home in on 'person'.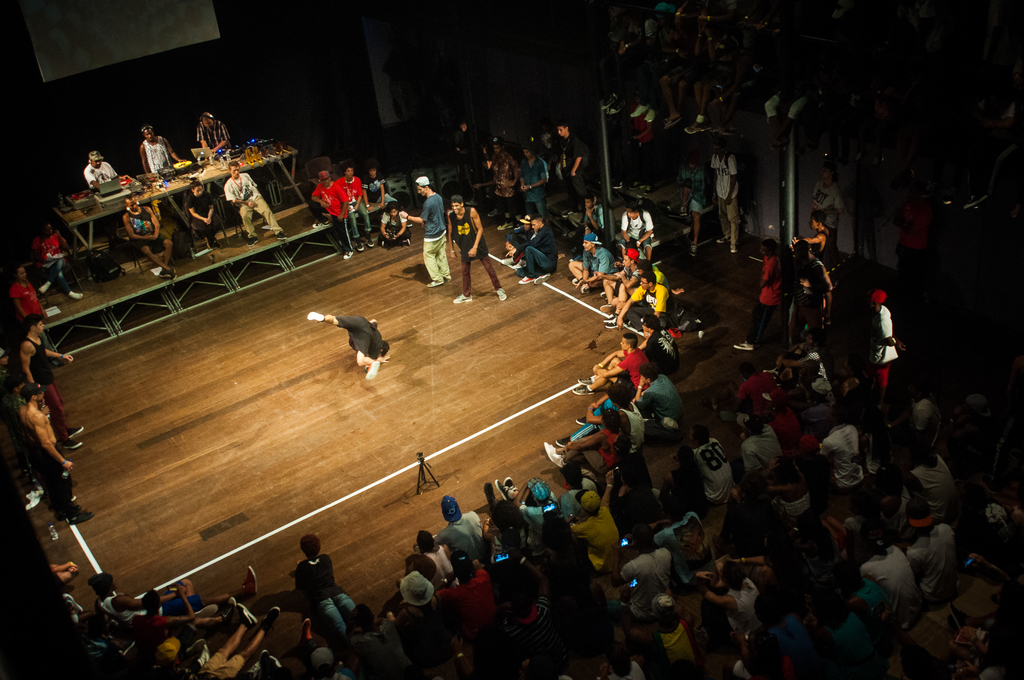
Homed in at (left=611, top=526, right=670, bottom=625).
